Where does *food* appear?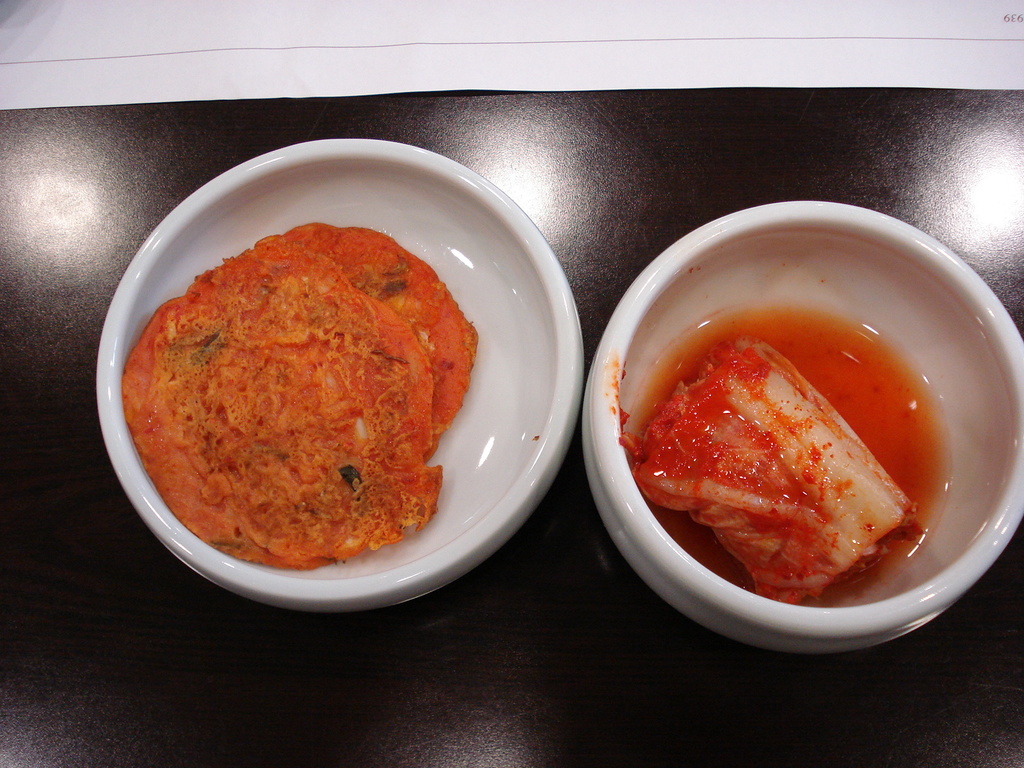
Appears at BBox(196, 227, 477, 464).
